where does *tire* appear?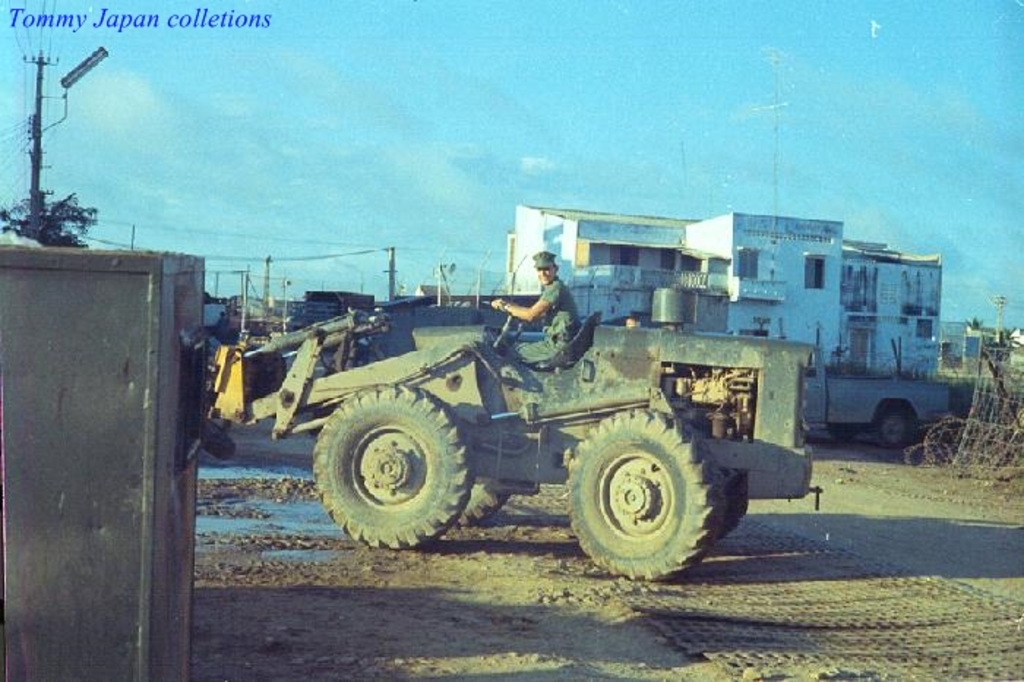
Appears at [881,405,908,443].
